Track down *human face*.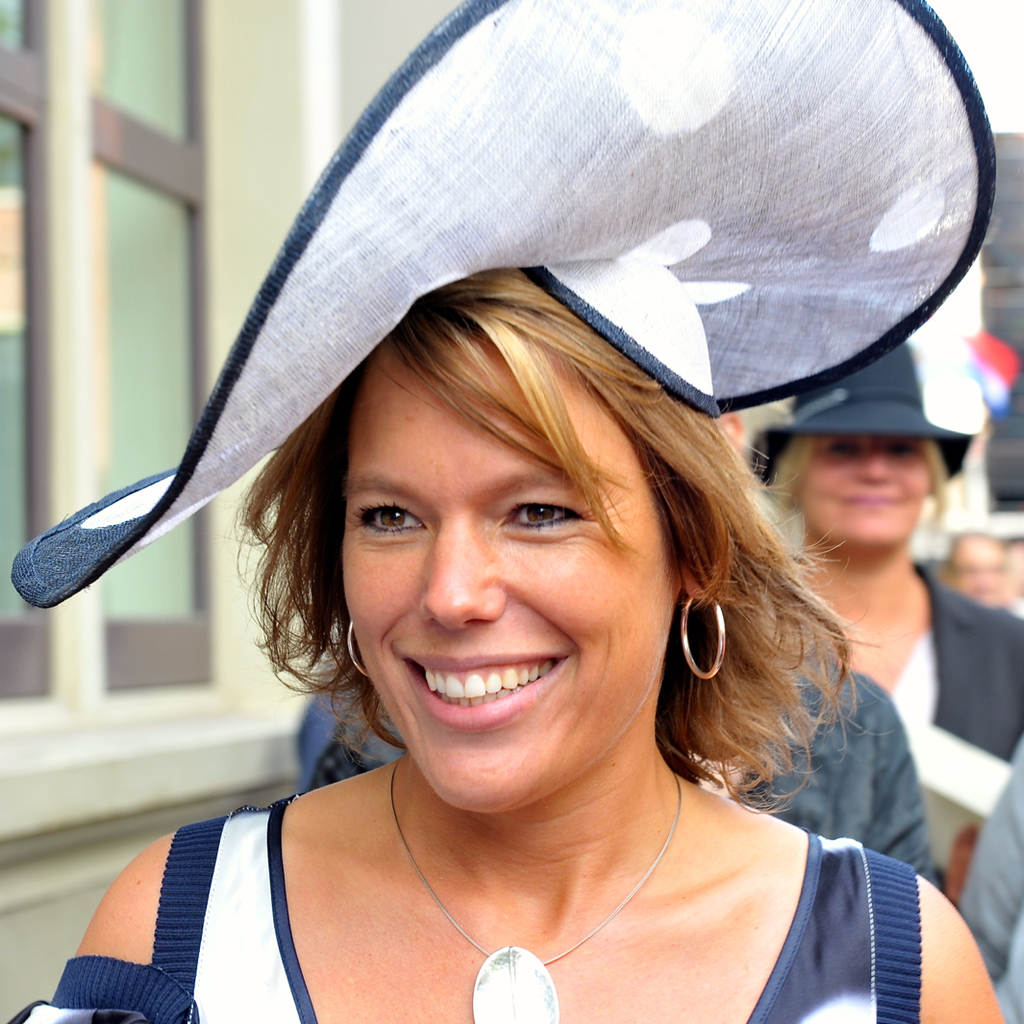
Tracked to left=796, top=425, right=931, bottom=551.
